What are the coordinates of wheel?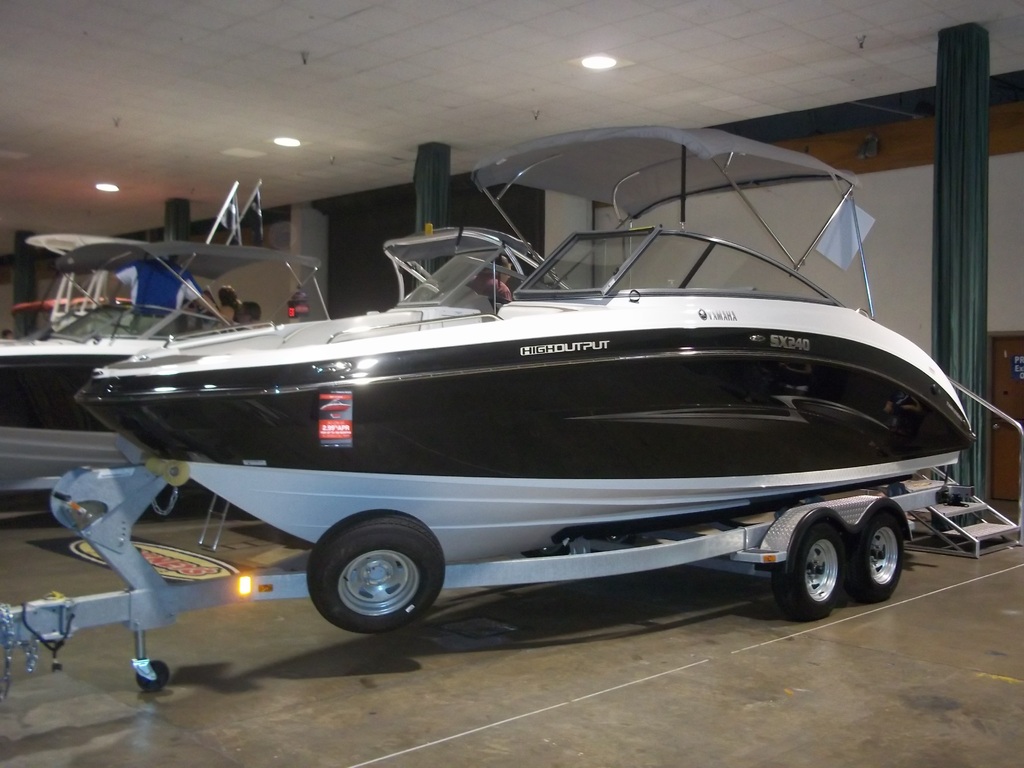
locate(772, 523, 845, 620).
